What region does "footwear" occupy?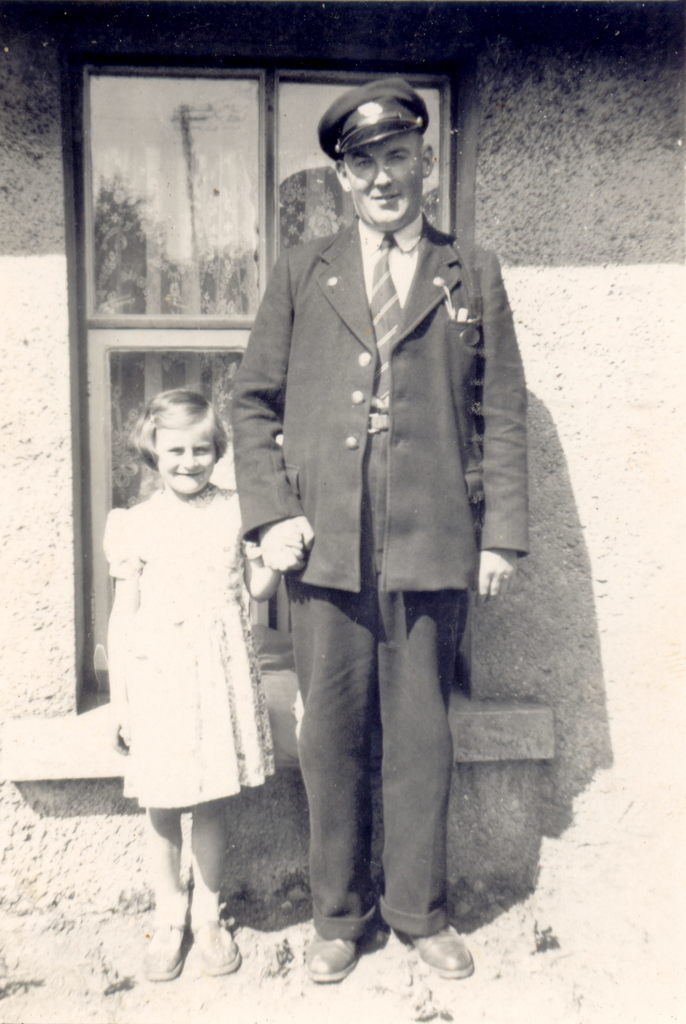
[300, 935, 358, 982].
